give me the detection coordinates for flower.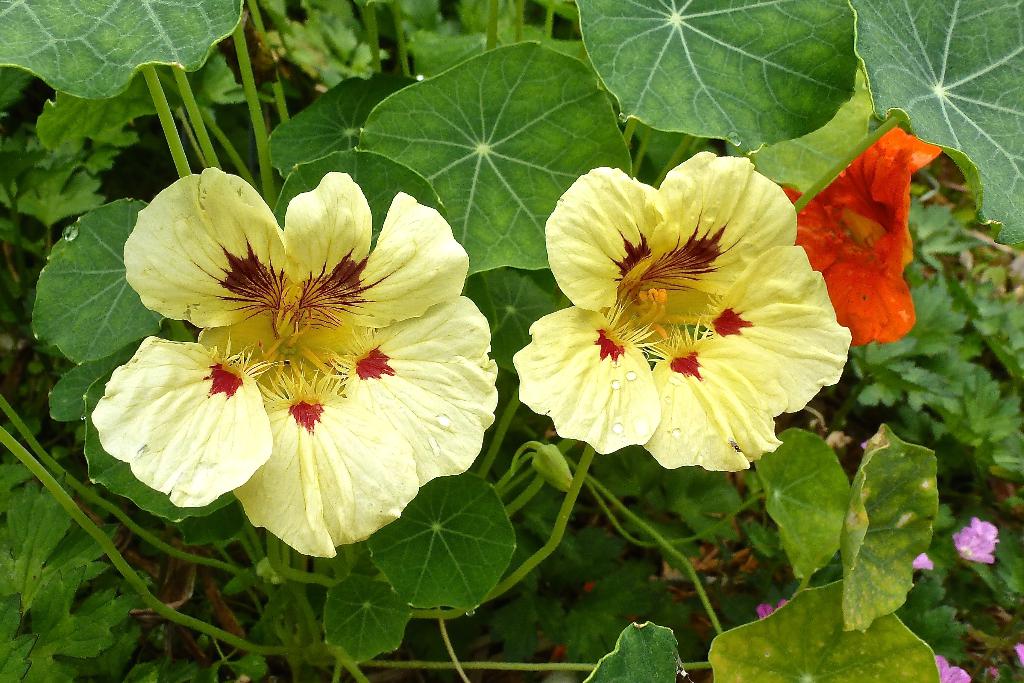
bbox=(1013, 636, 1023, 667).
